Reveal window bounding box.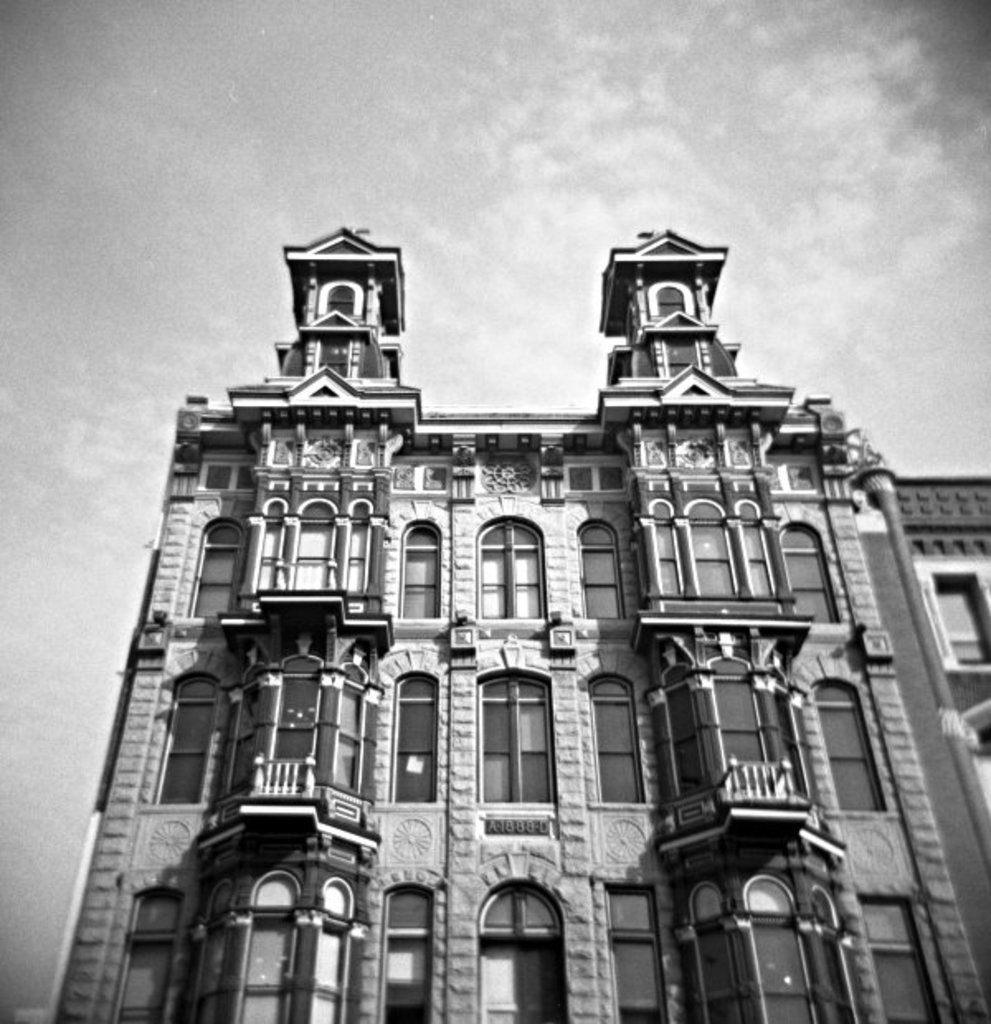
Revealed: {"x1": 581, "y1": 672, "x2": 659, "y2": 806}.
